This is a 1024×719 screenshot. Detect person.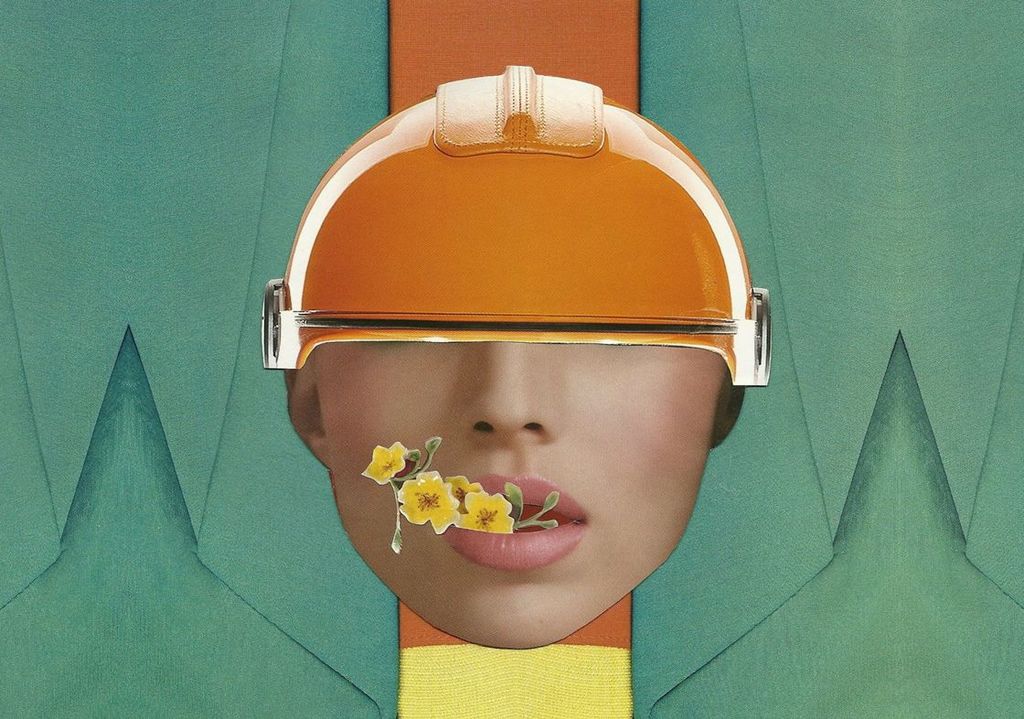
{"x1": 284, "y1": 338, "x2": 751, "y2": 654}.
